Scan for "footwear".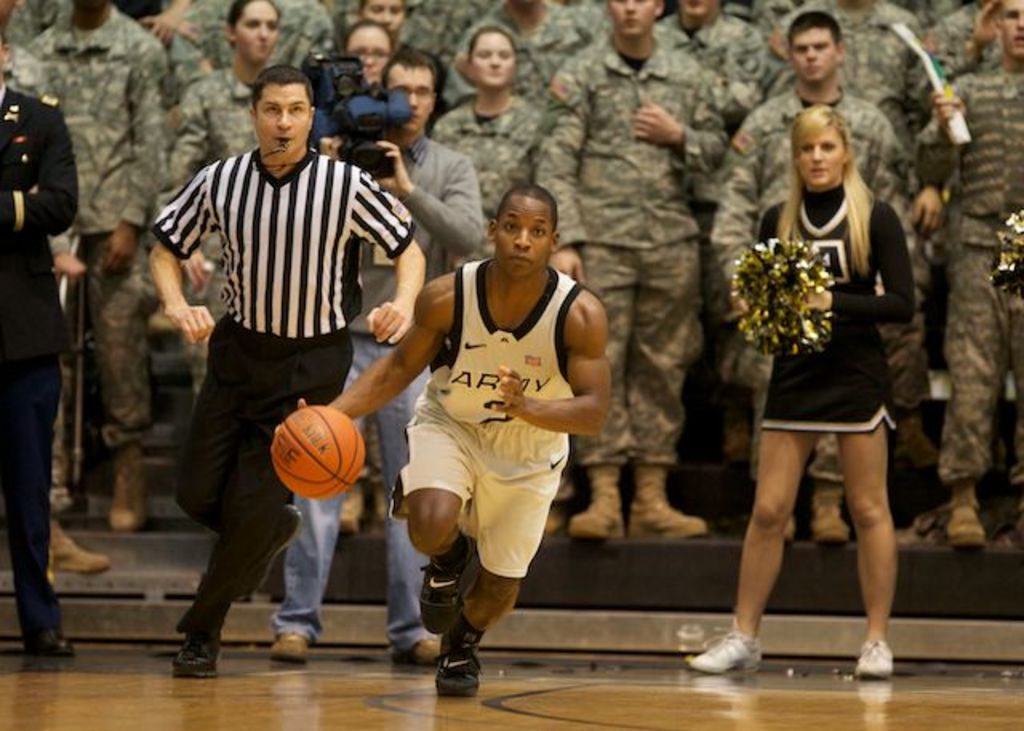
Scan result: box=[269, 632, 314, 665].
